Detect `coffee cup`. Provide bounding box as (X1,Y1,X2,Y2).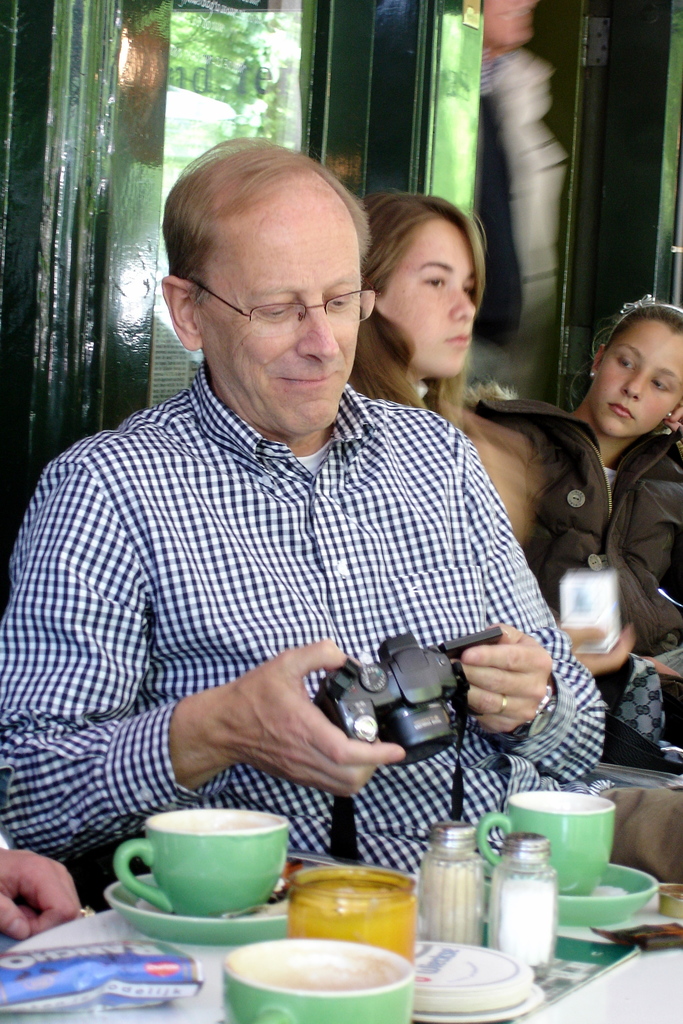
(477,788,615,893).
